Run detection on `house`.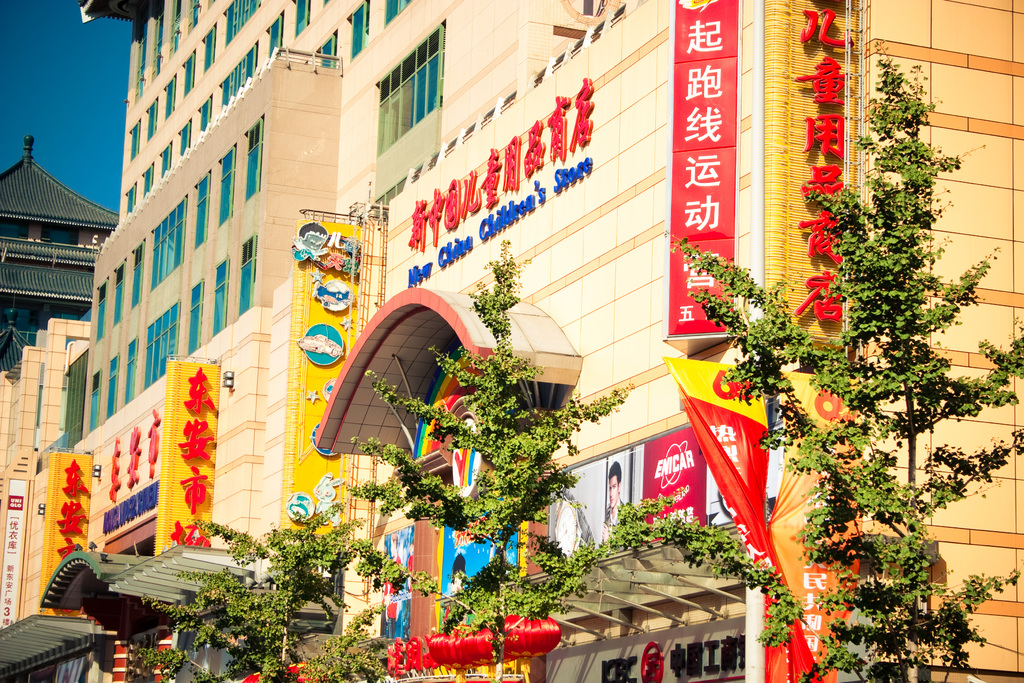
Result: Rect(0, 127, 113, 336).
